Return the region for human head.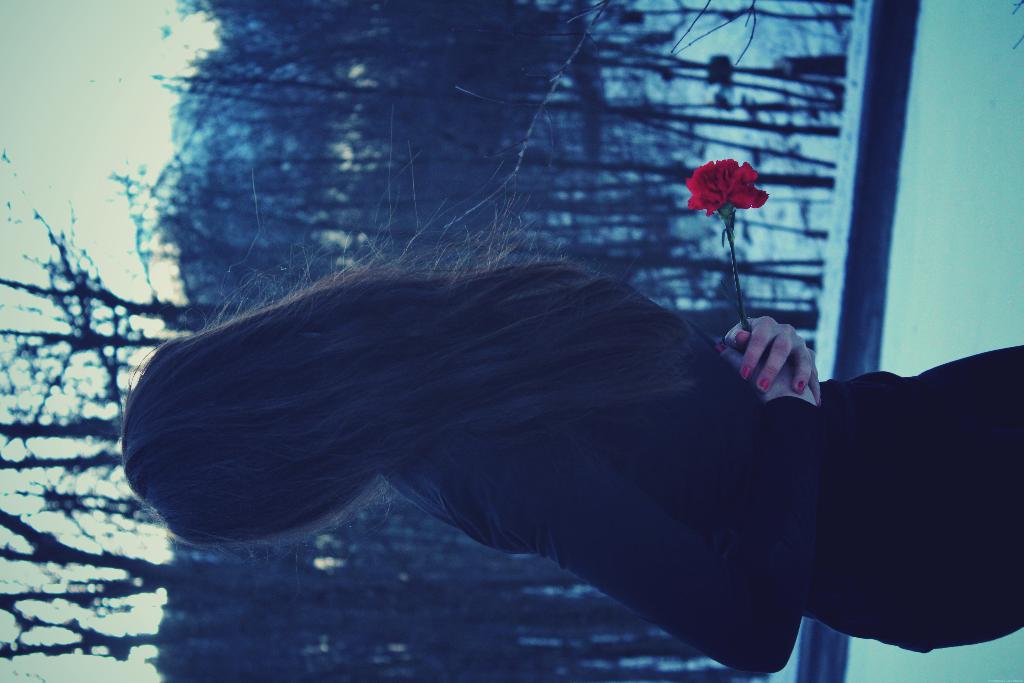
BBox(81, 217, 704, 536).
